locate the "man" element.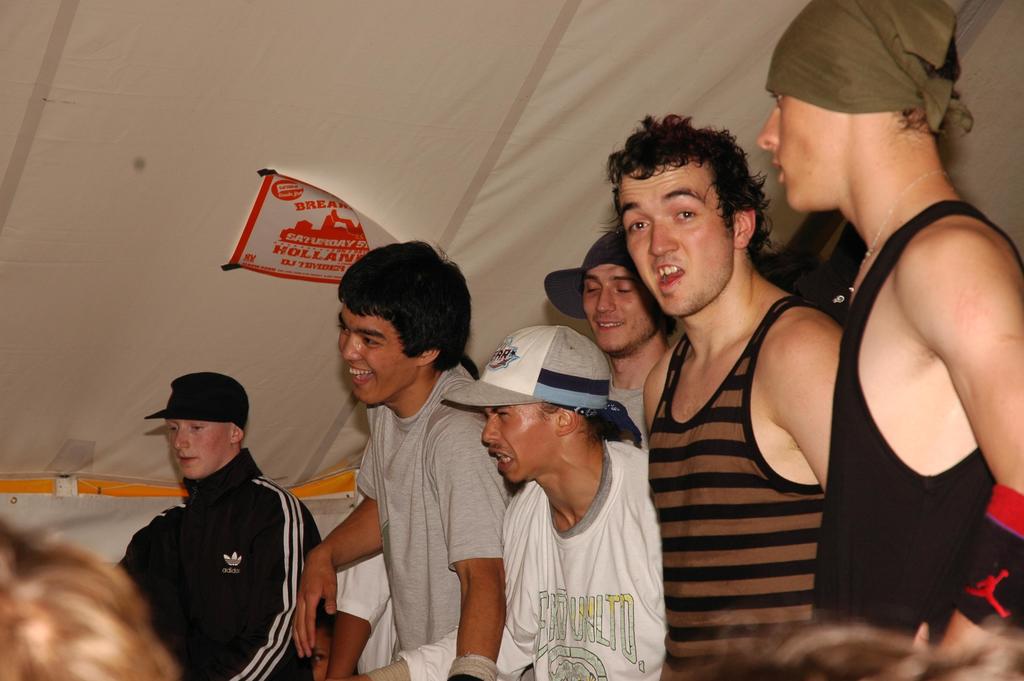
Element bbox: locate(541, 234, 687, 445).
